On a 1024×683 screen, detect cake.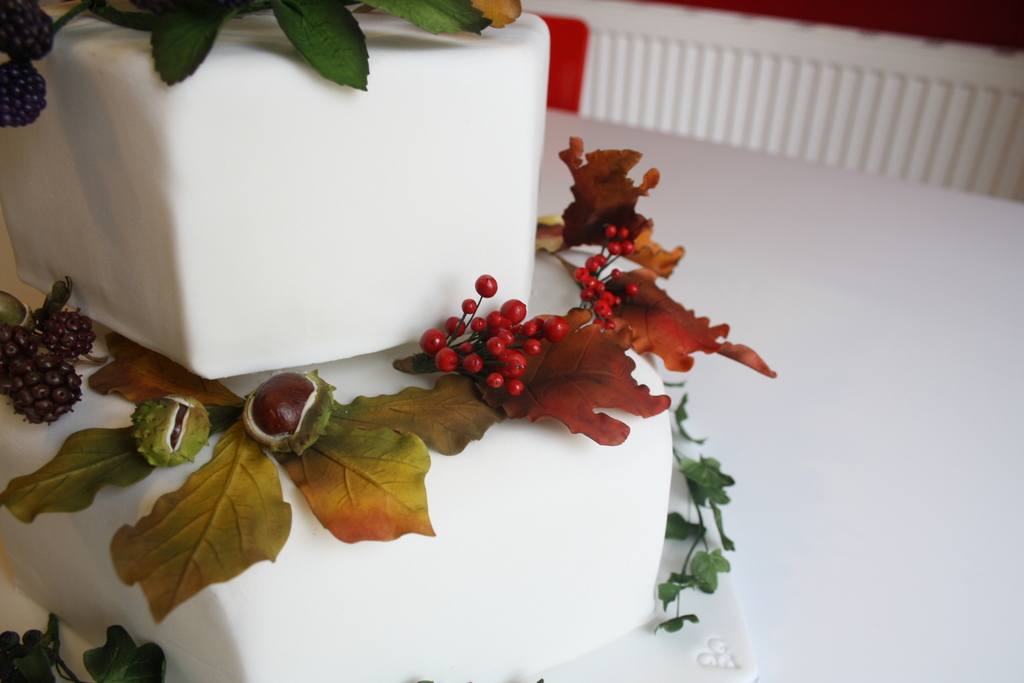
0, 0, 745, 682.
